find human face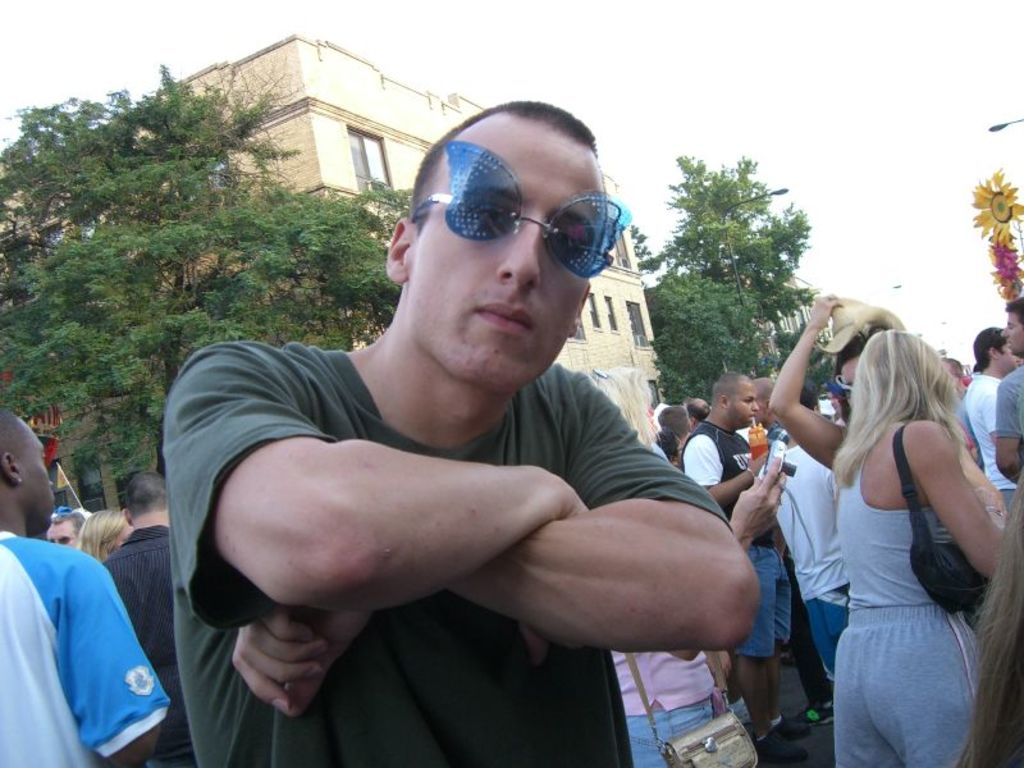
pyautogui.locateOnScreen(14, 421, 56, 524)
